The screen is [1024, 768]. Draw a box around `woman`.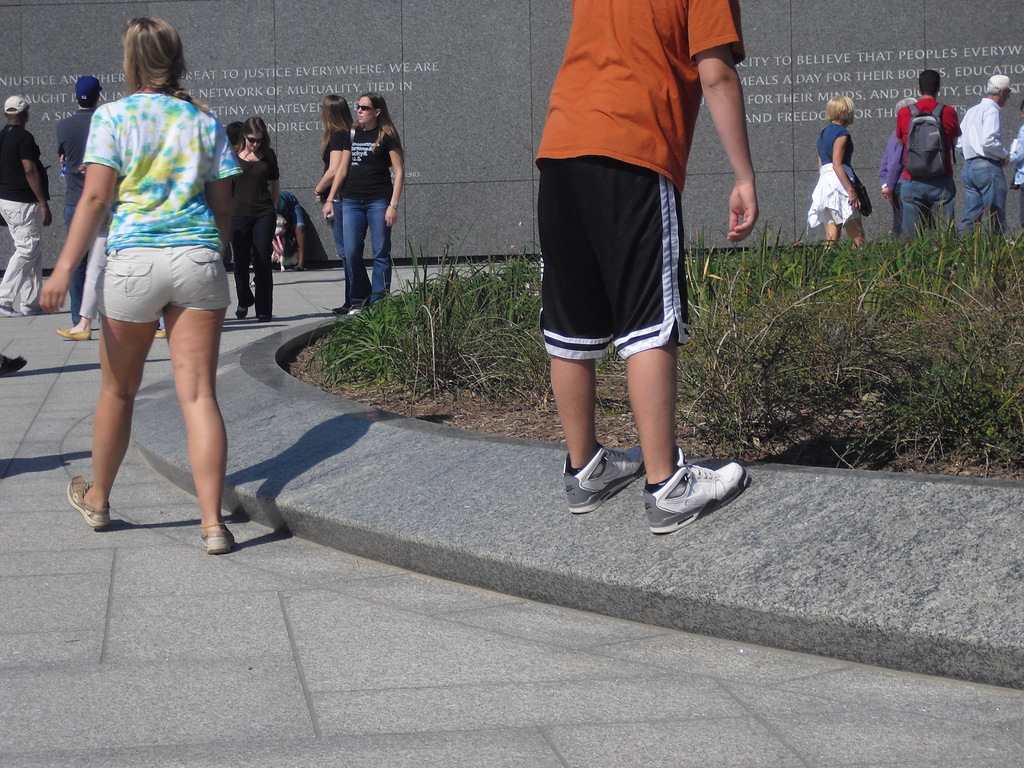
locate(227, 111, 280, 333).
